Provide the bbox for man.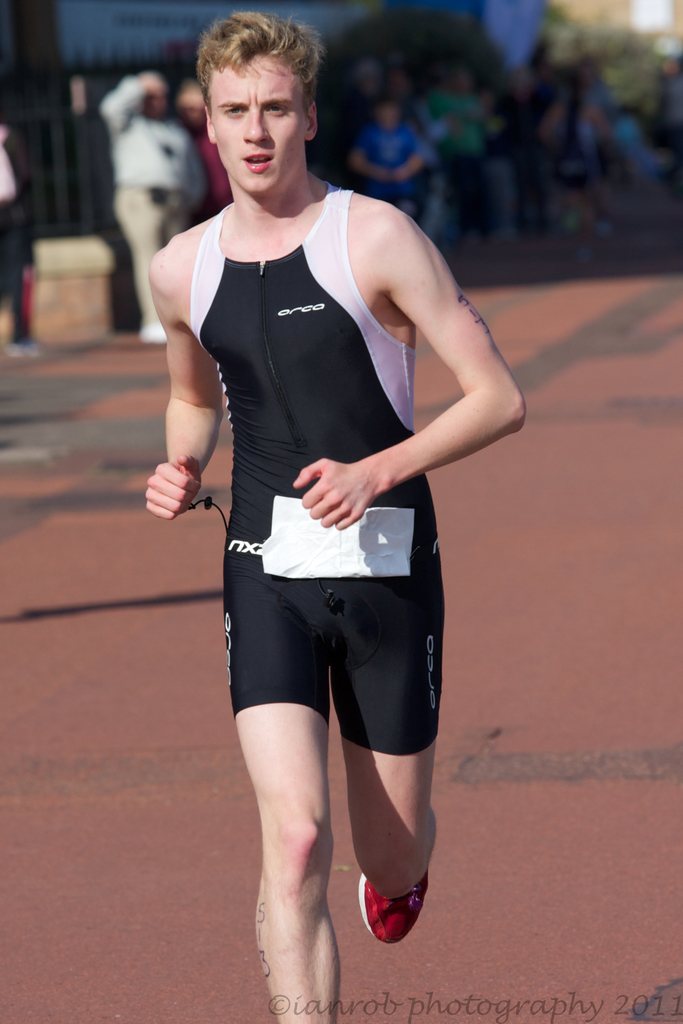
138,6,532,1023.
